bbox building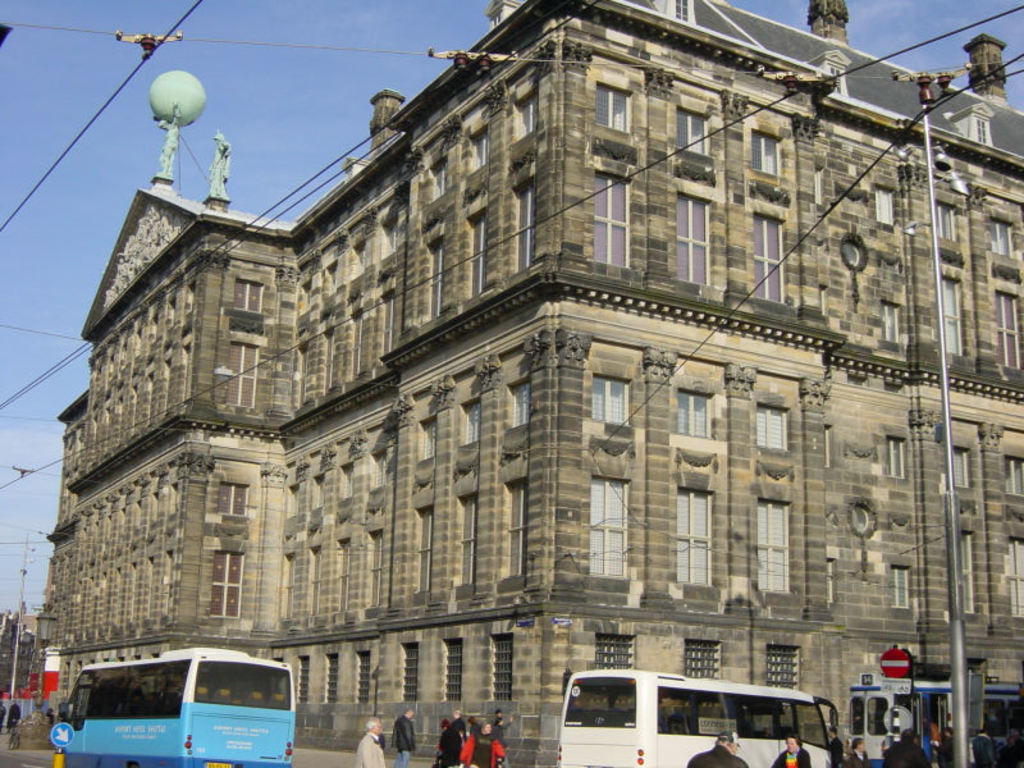
37 0 1023 767
